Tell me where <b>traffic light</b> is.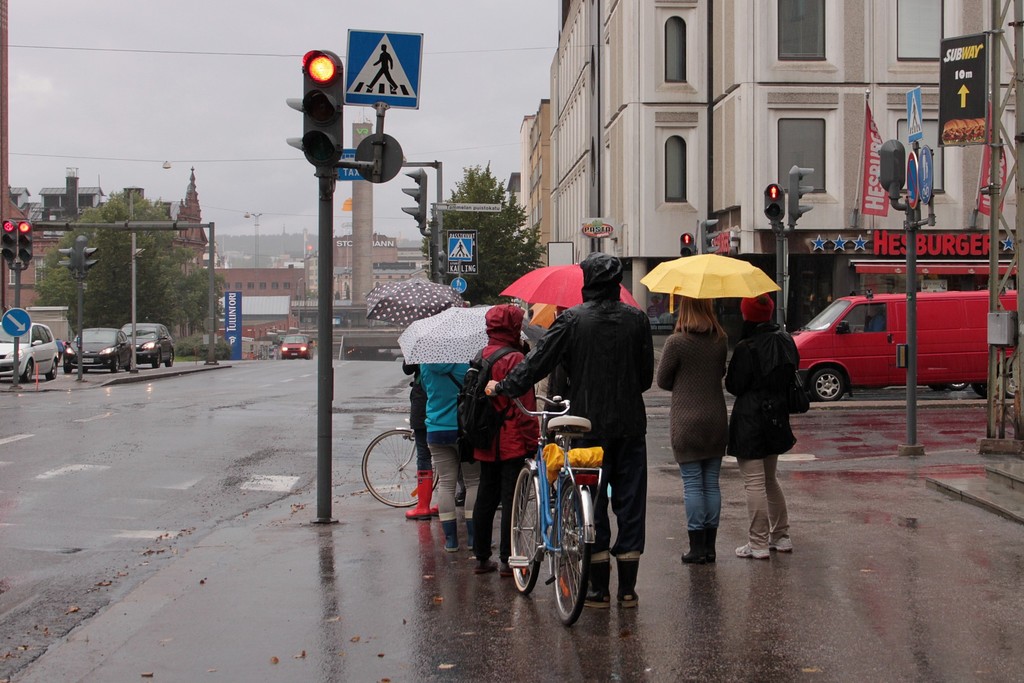
<b>traffic light</b> is at bbox=[876, 145, 911, 205].
